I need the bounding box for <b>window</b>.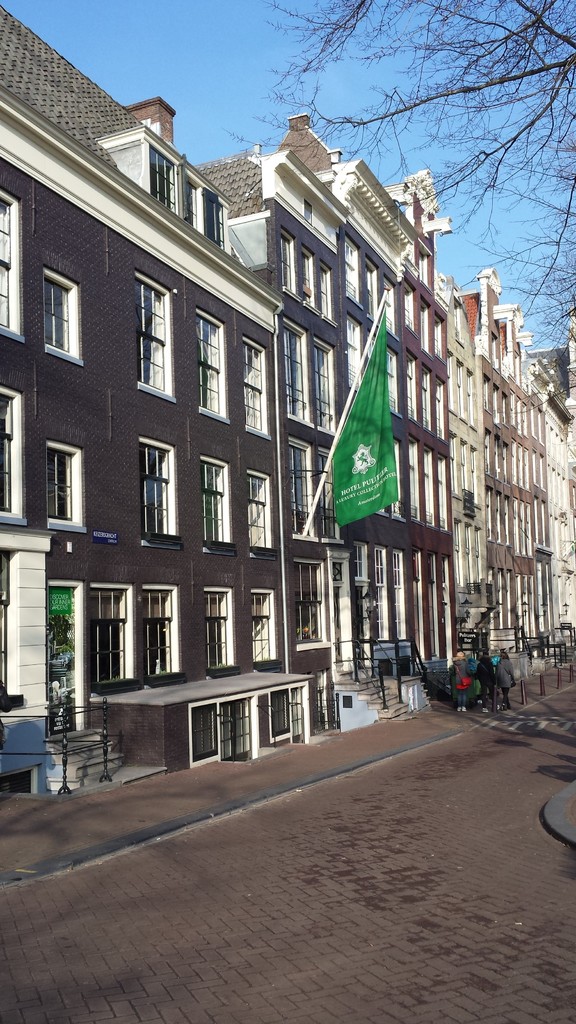
Here it is: (left=44, top=441, right=88, bottom=529).
